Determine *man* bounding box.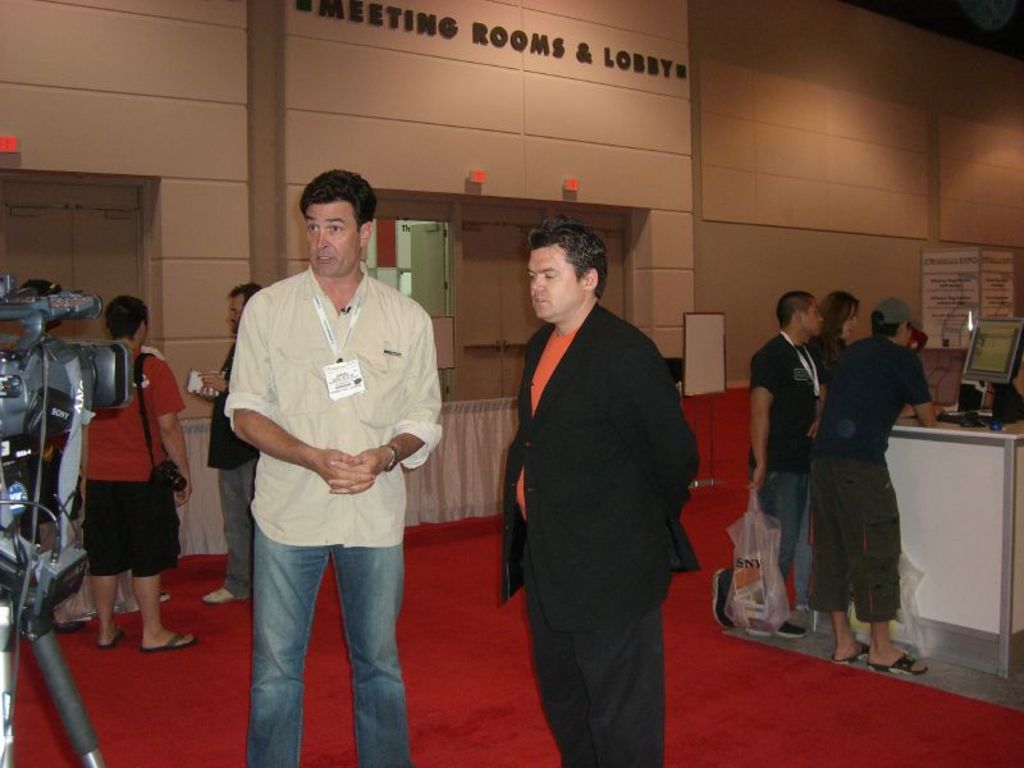
Determined: bbox=[223, 166, 443, 767].
